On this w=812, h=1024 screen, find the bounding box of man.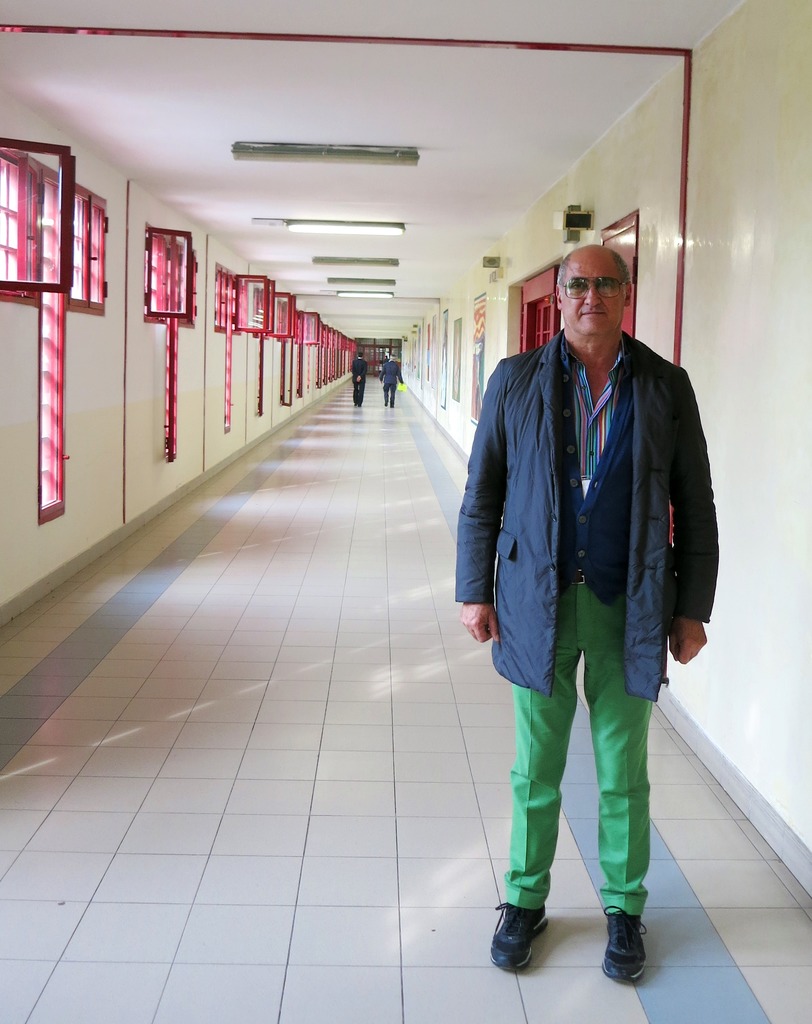
Bounding box: region(376, 353, 404, 410).
